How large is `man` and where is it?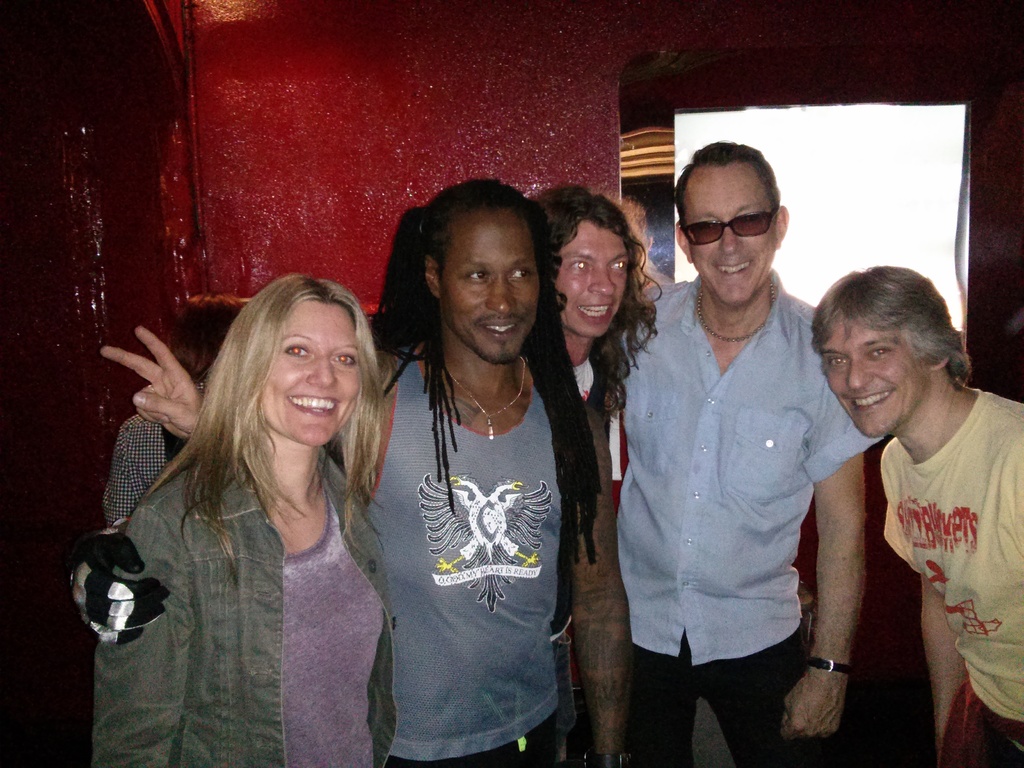
Bounding box: l=606, t=126, r=874, b=767.
